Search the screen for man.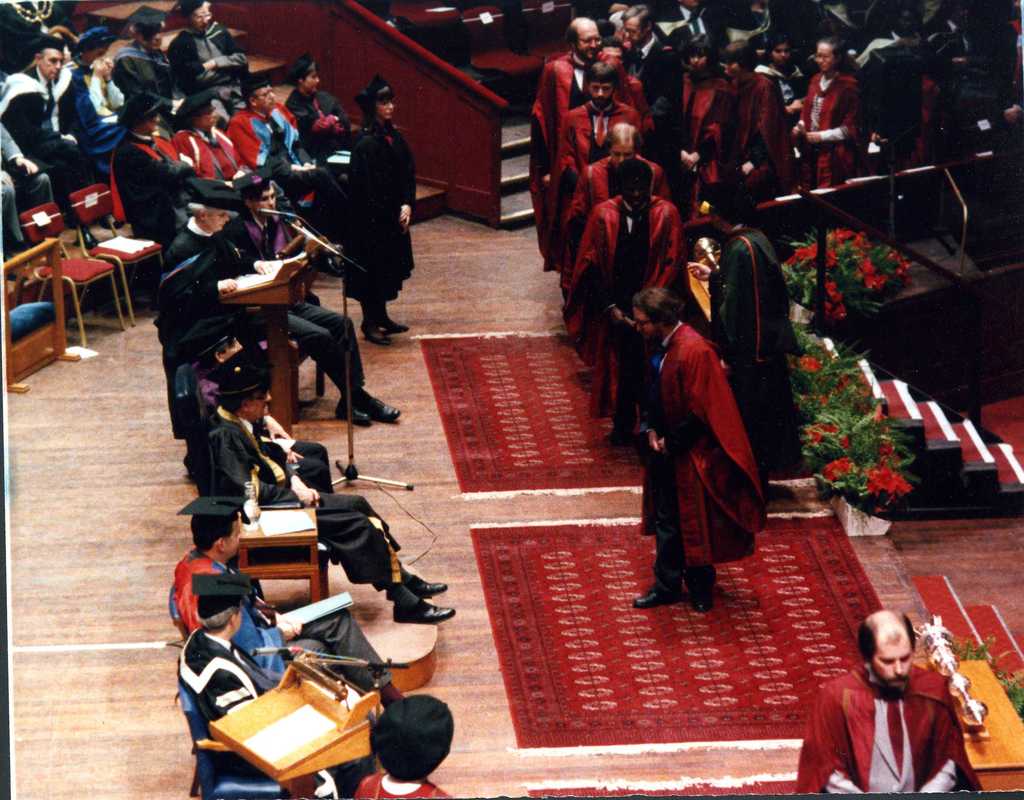
Found at bbox(551, 74, 634, 166).
